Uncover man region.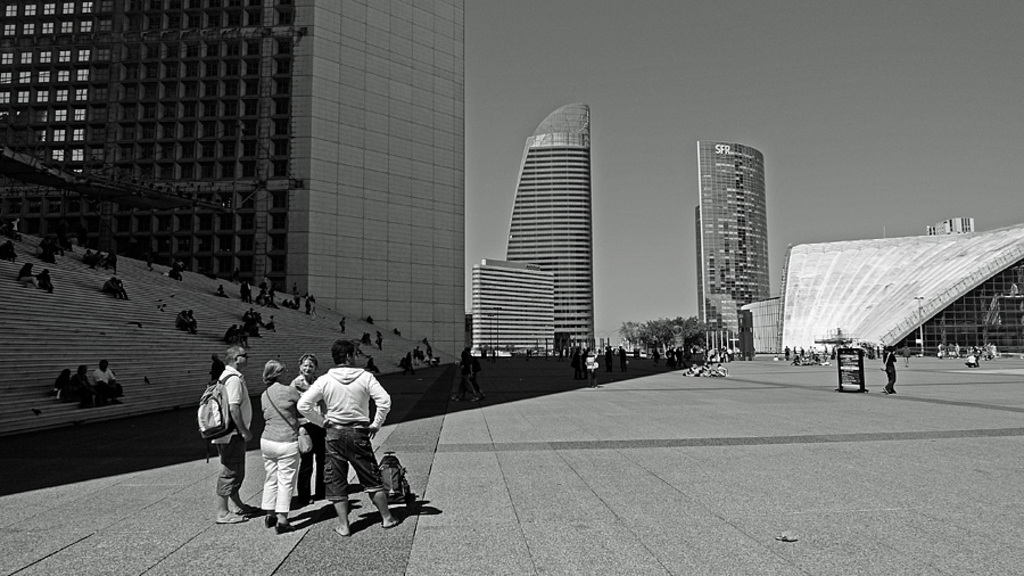
Uncovered: crop(239, 279, 248, 304).
